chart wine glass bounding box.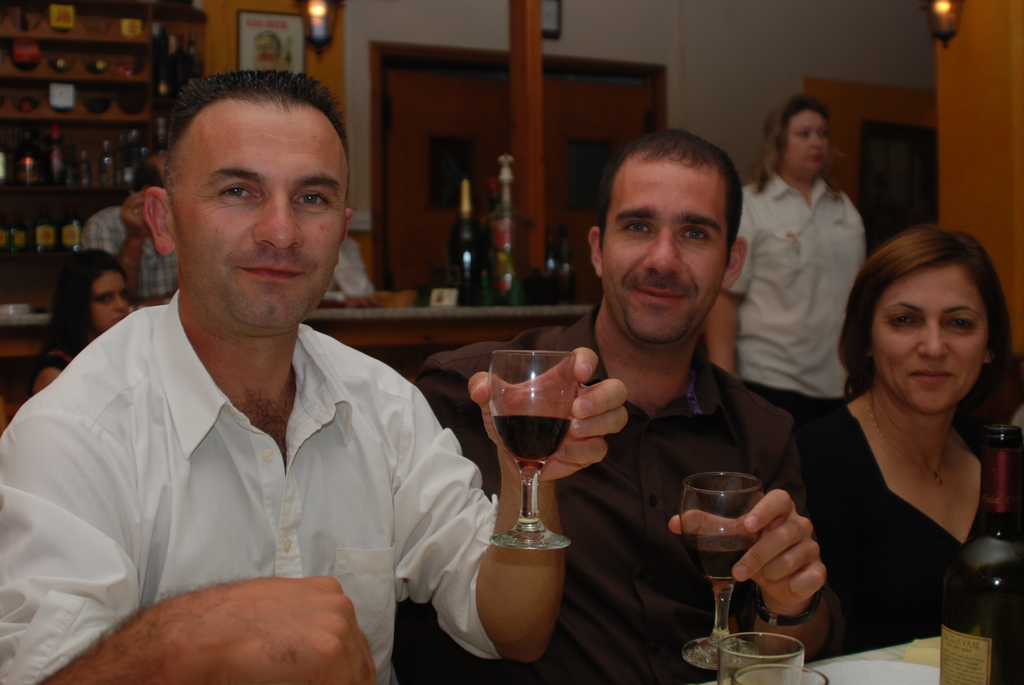
Charted: {"x1": 487, "y1": 348, "x2": 579, "y2": 553}.
